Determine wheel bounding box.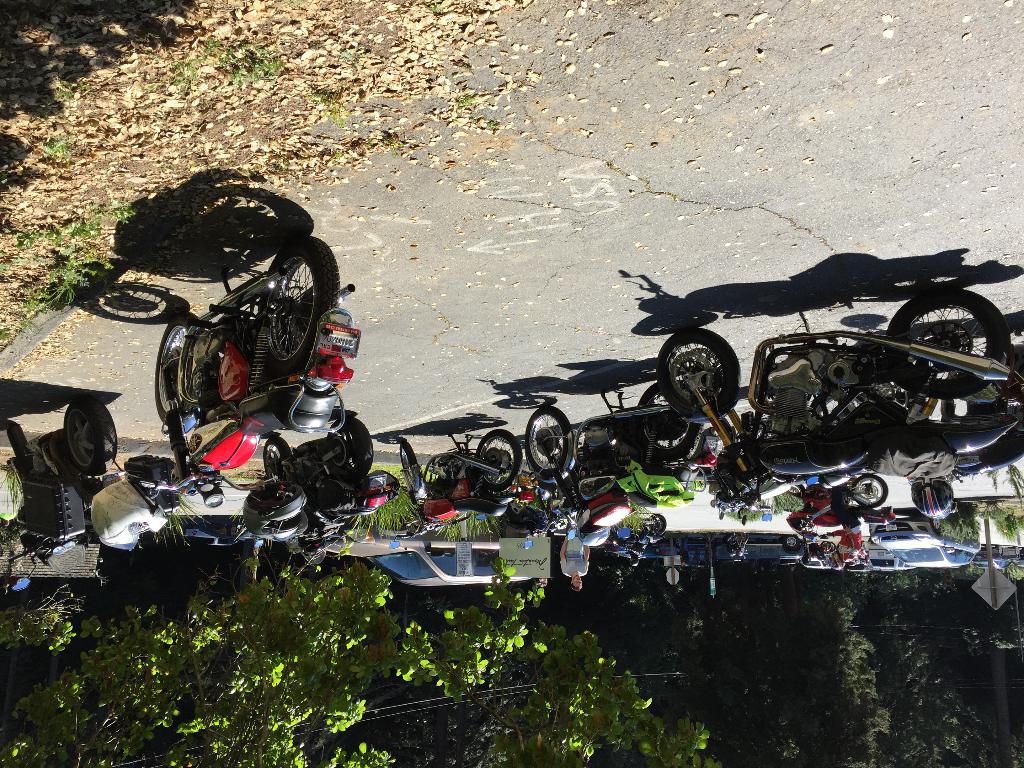
Determined: Rect(12, 425, 28, 457).
